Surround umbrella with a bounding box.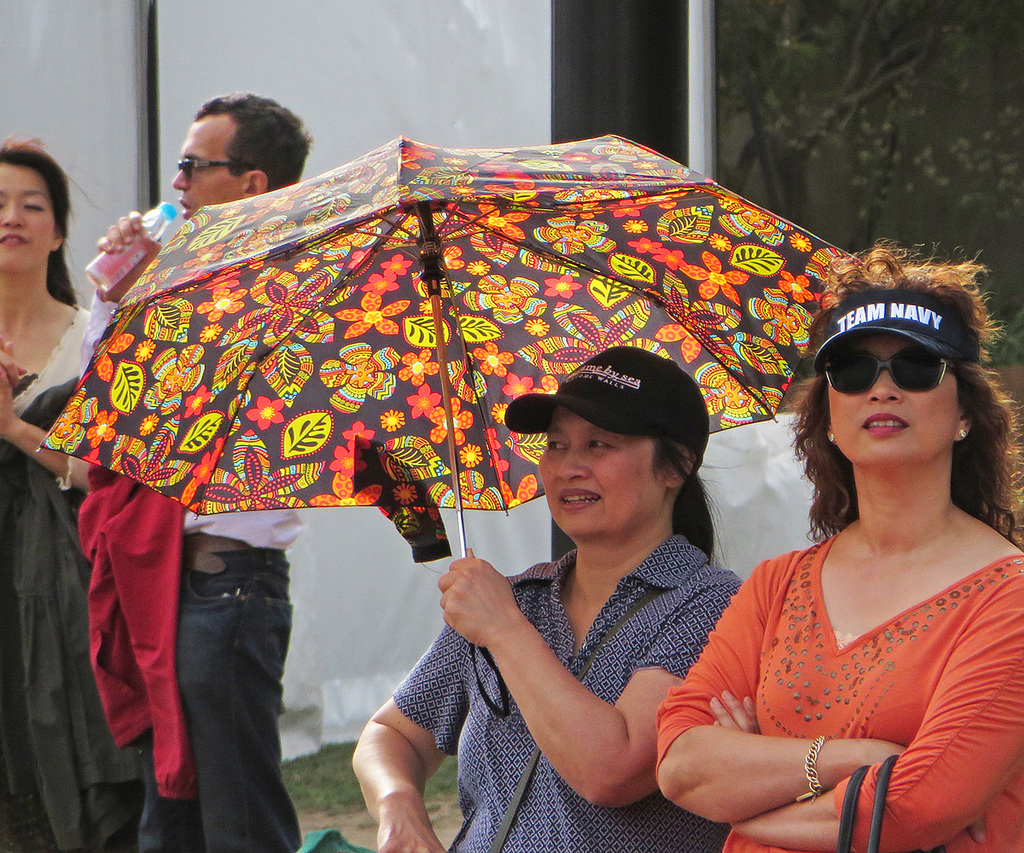
{"left": 36, "top": 136, "right": 861, "bottom": 719}.
